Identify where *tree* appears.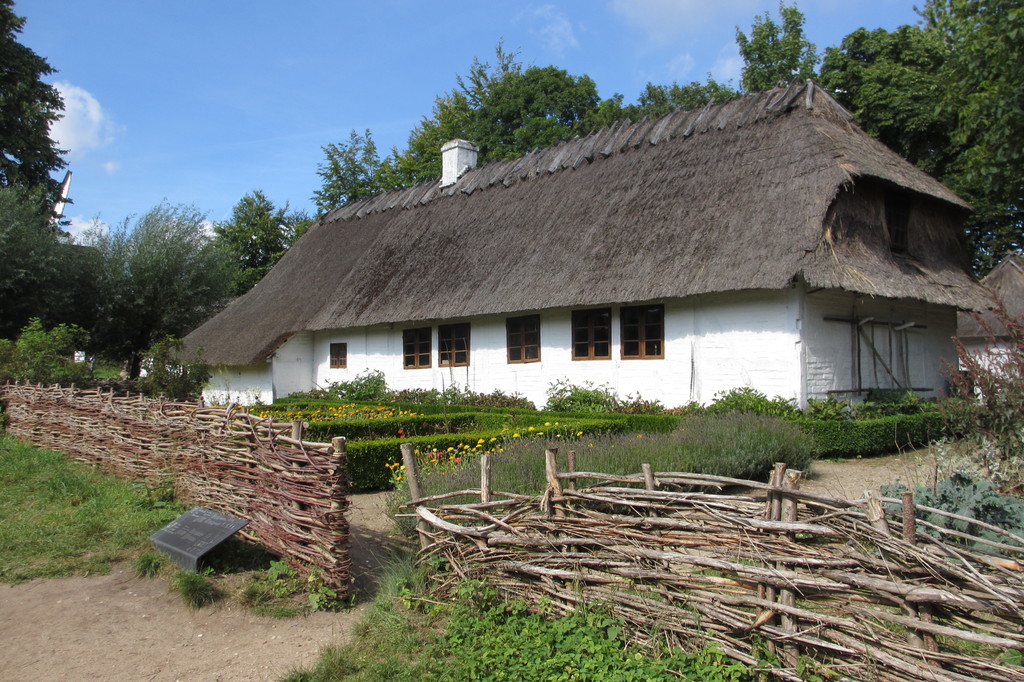
Appears at pyautogui.locateOnScreen(605, 74, 733, 140).
